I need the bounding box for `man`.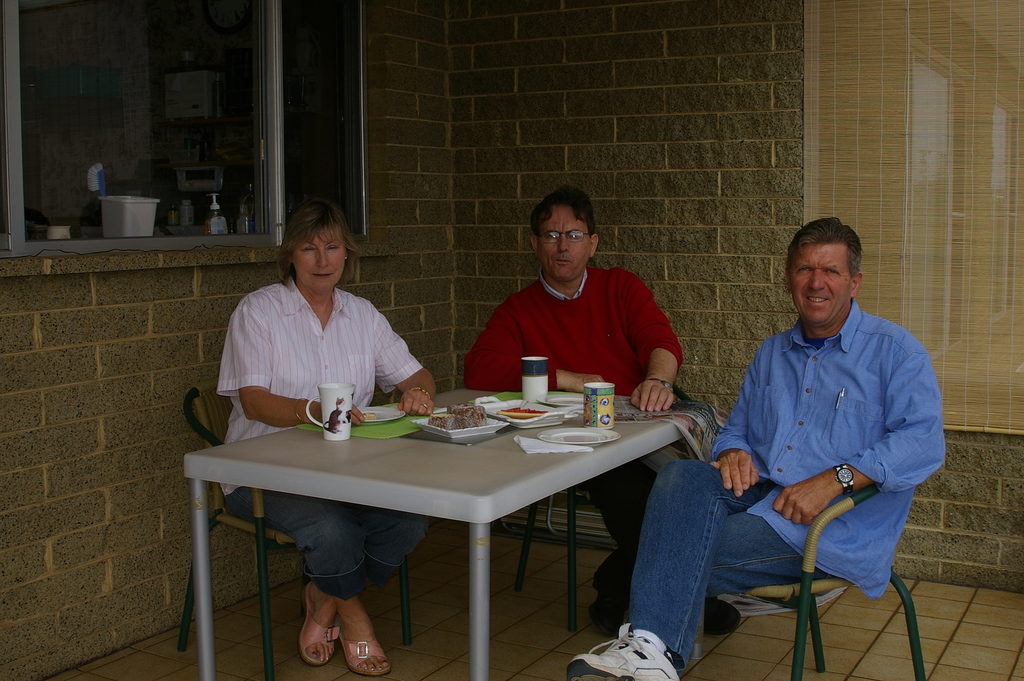
Here it is: left=552, top=214, right=947, bottom=680.
